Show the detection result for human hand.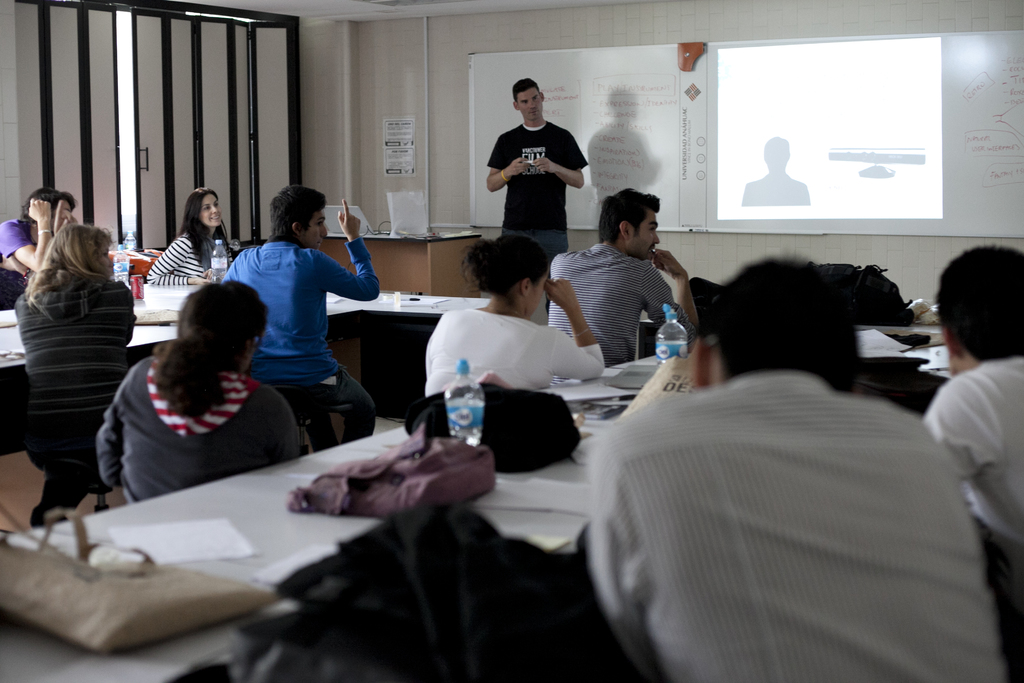
Rect(506, 155, 529, 177).
